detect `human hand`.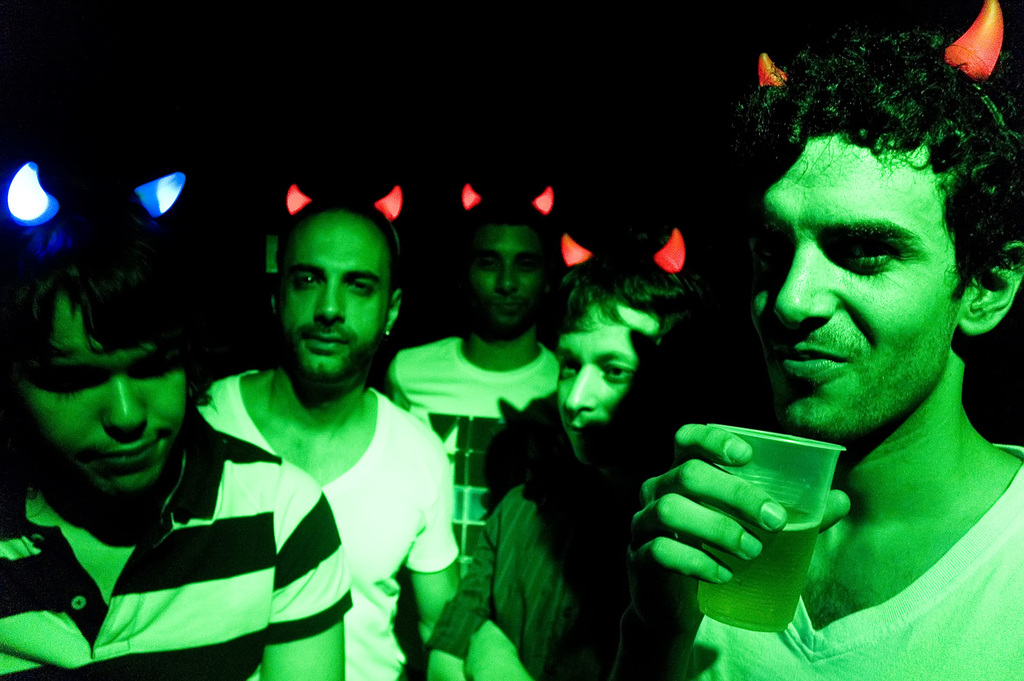
Detected at bbox(628, 438, 876, 624).
